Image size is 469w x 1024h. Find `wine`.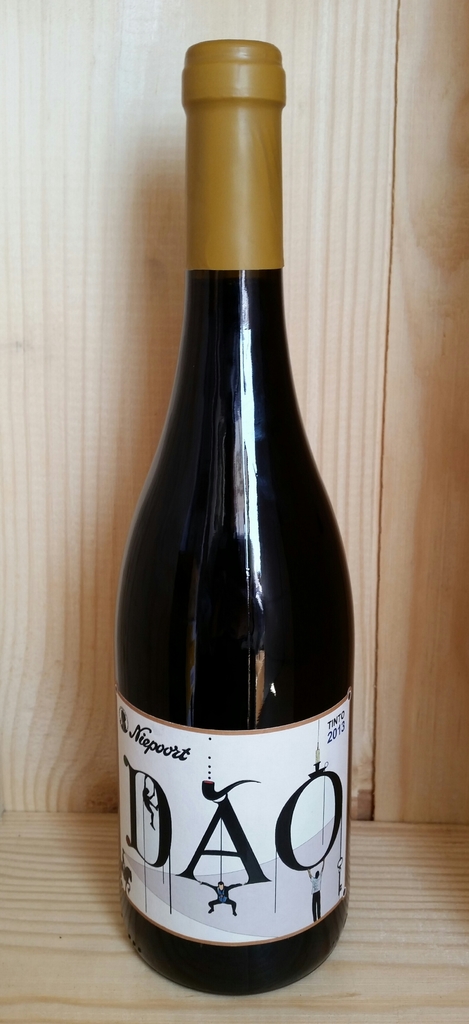
box(104, 35, 356, 998).
